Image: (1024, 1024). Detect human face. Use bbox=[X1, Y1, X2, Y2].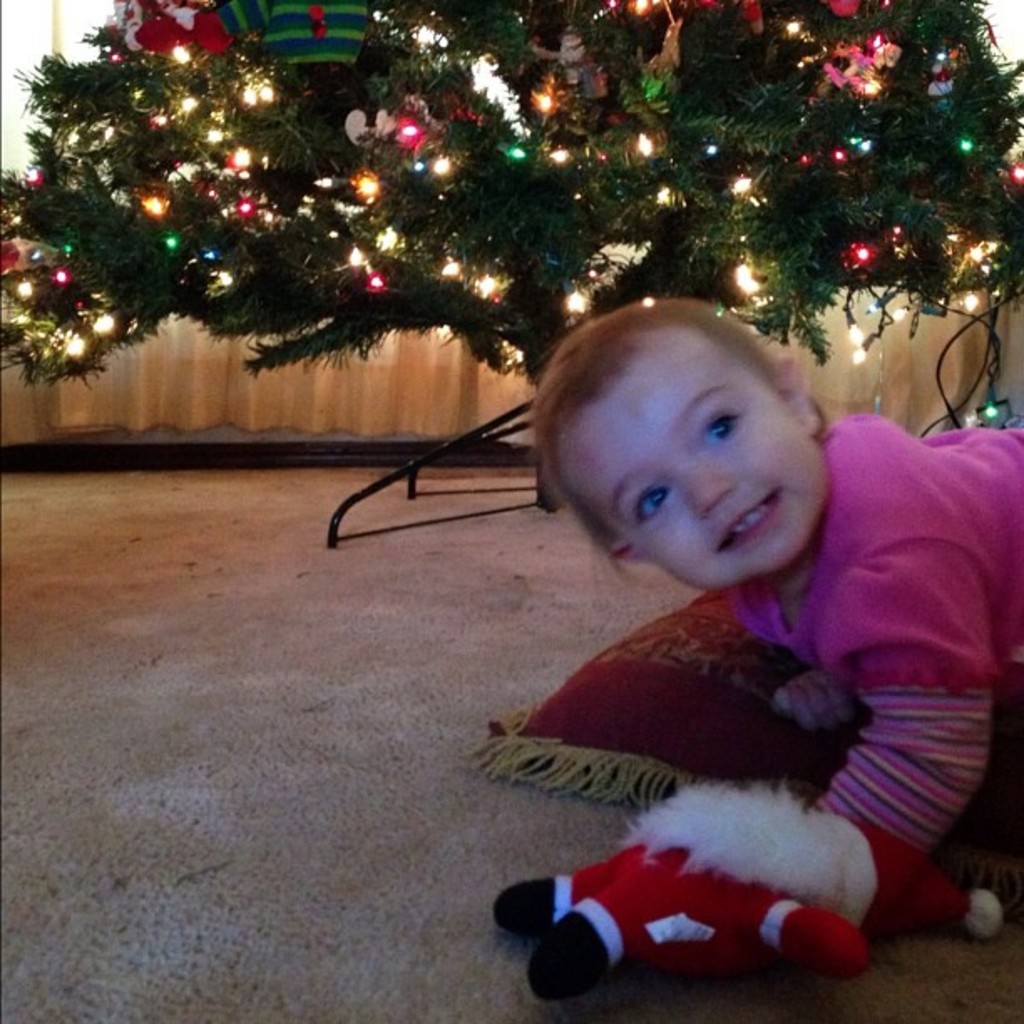
bbox=[564, 328, 830, 596].
